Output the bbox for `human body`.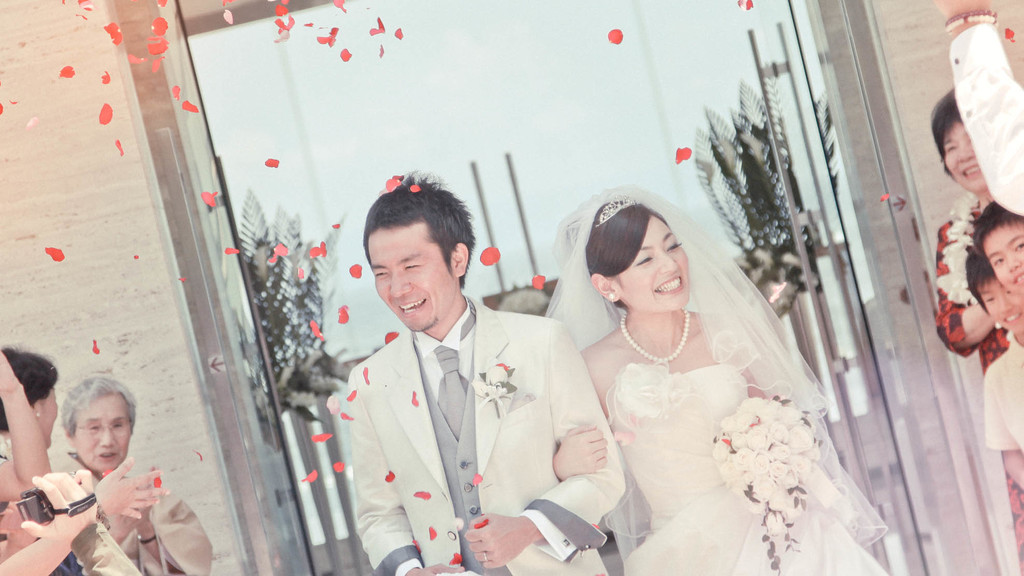
bbox(987, 330, 1023, 497).
